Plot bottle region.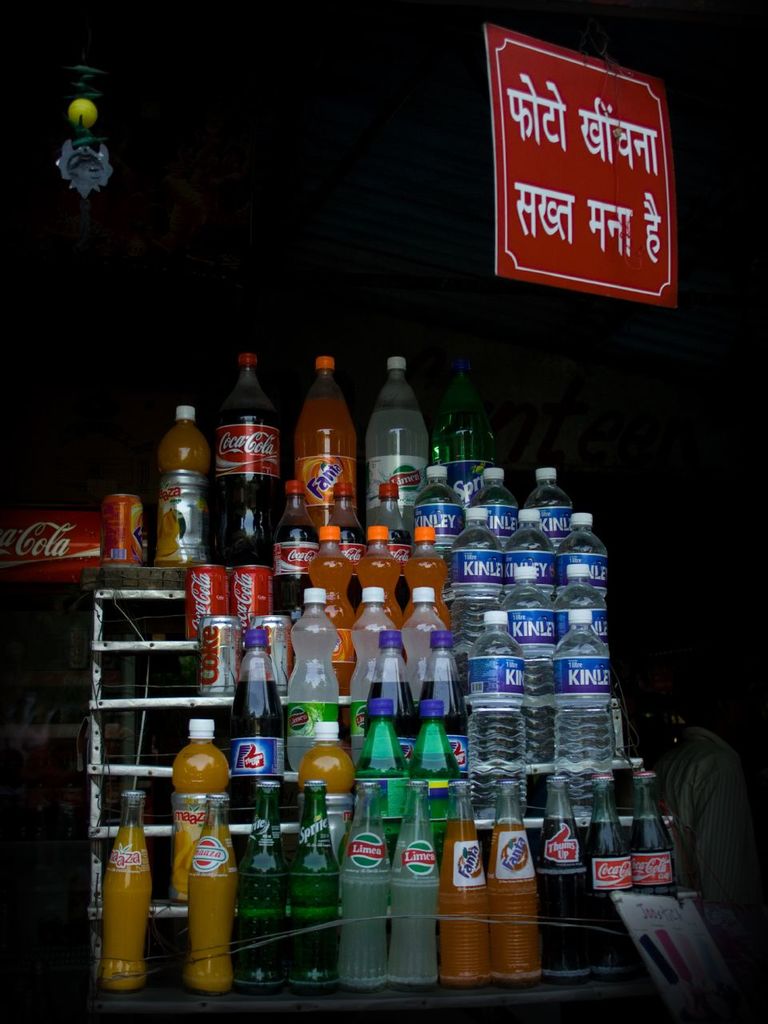
Plotted at 250:773:289:984.
